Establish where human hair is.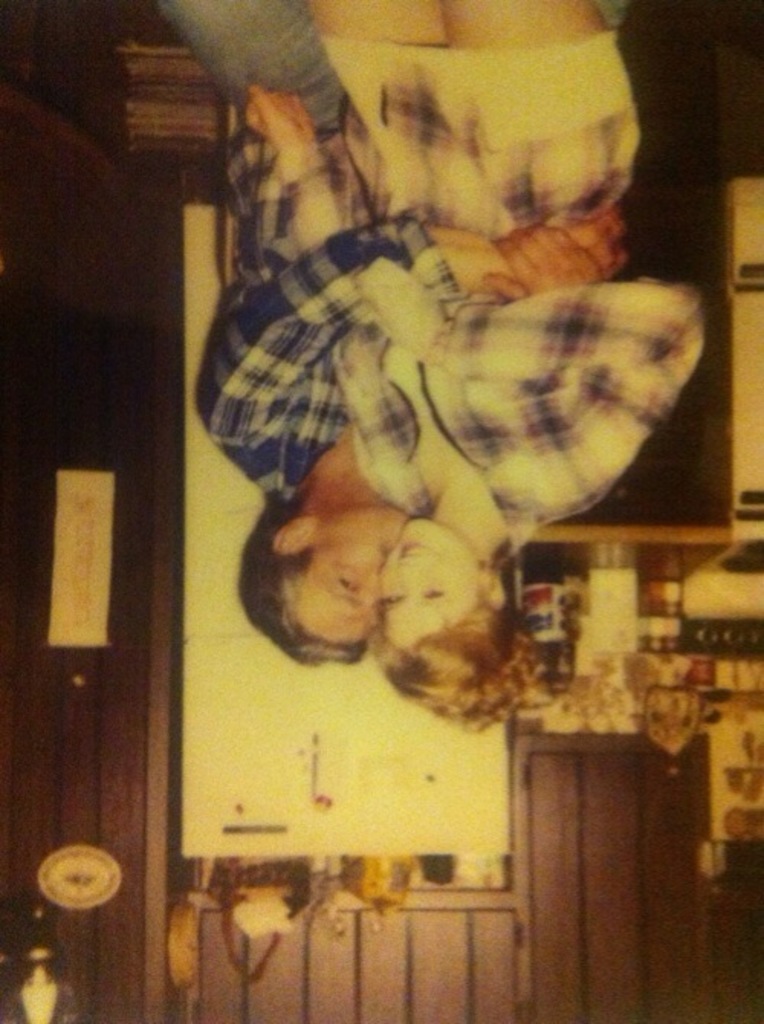
Established at <box>243,492,358,665</box>.
